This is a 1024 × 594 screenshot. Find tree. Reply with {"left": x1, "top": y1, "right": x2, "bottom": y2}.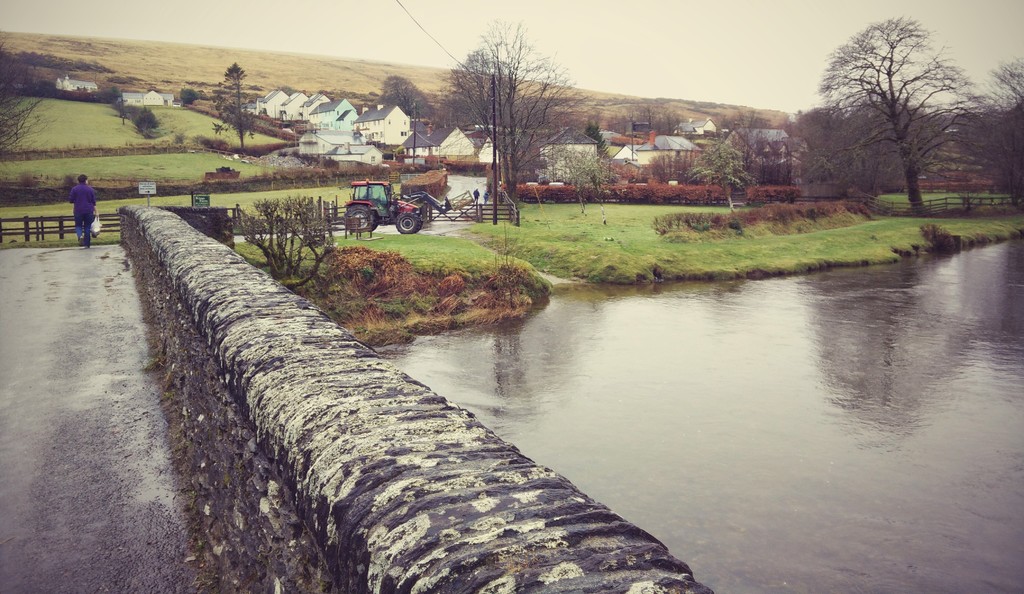
{"left": 559, "top": 147, "right": 589, "bottom": 211}.
